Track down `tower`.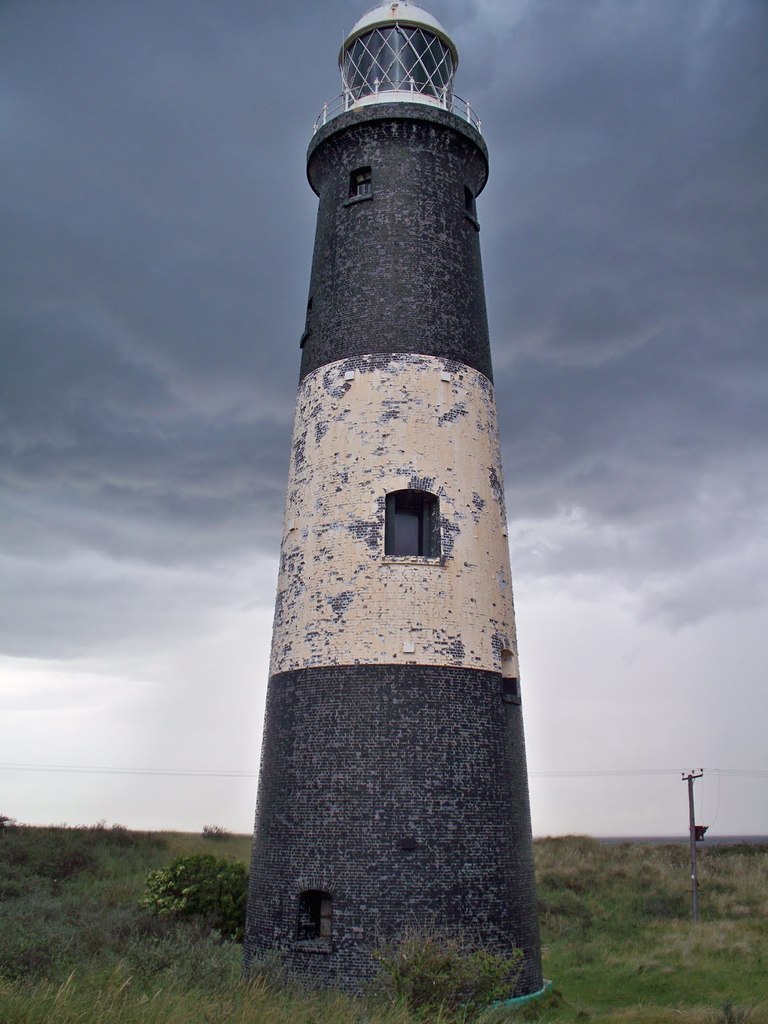
Tracked to rect(218, 6, 544, 1018).
